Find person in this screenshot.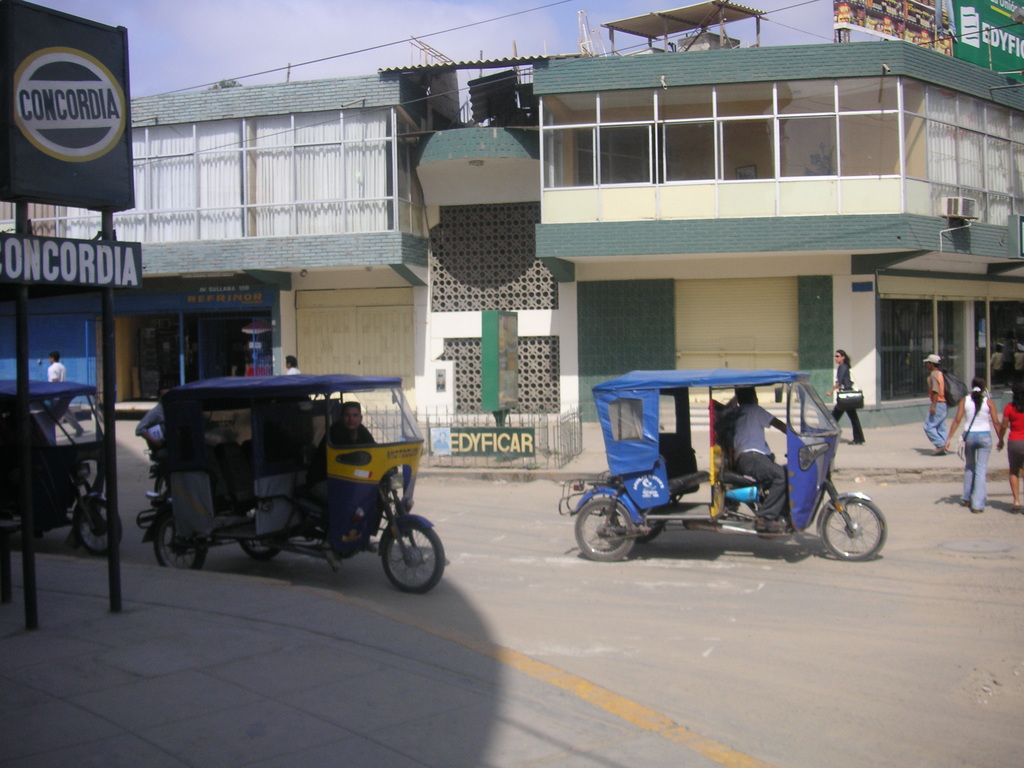
The bounding box for person is (989, 339, 1005, 389).
